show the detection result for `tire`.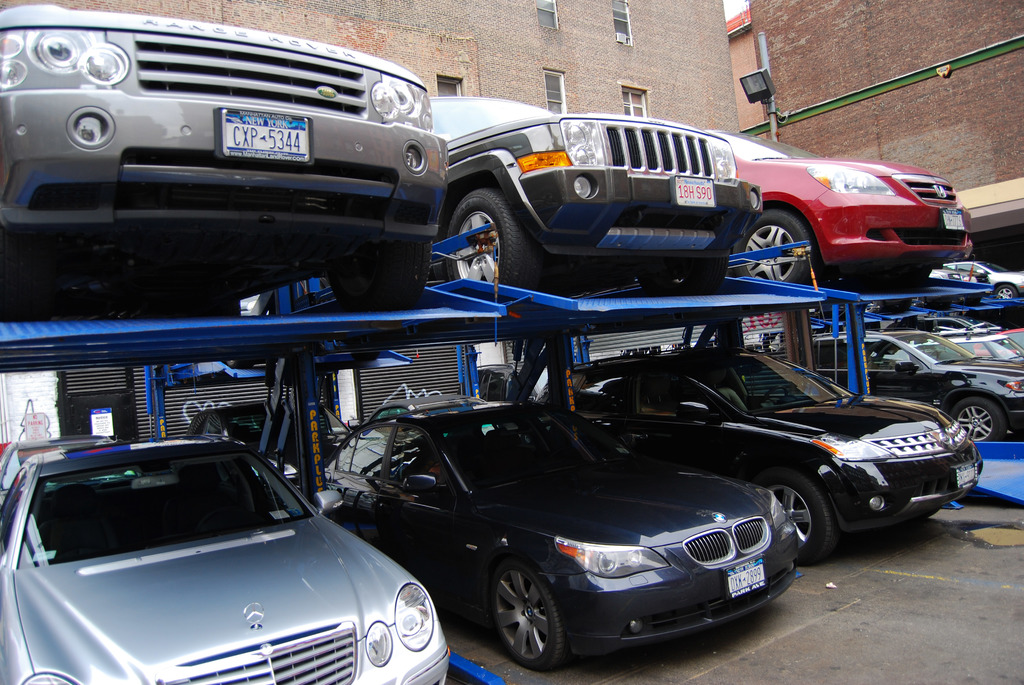
x1=443 y1=187 x2=532 y2=286.
